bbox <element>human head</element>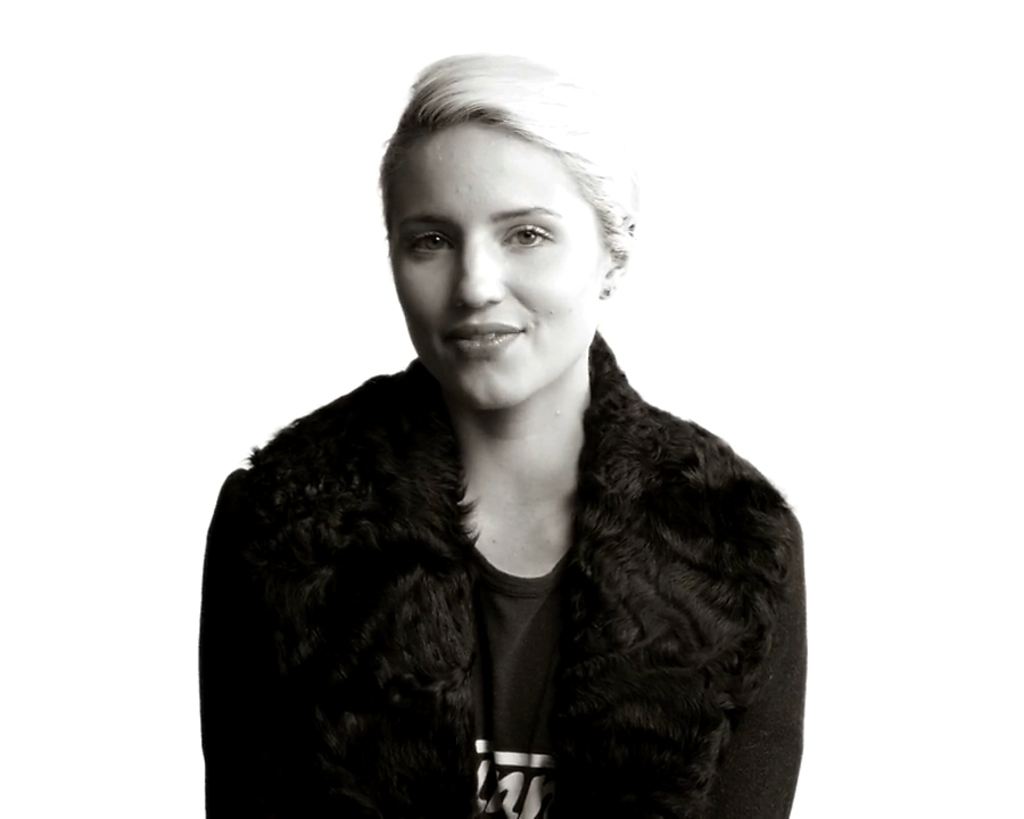
pyautogui.locateOnScreen(353, 52, 636, 425)
